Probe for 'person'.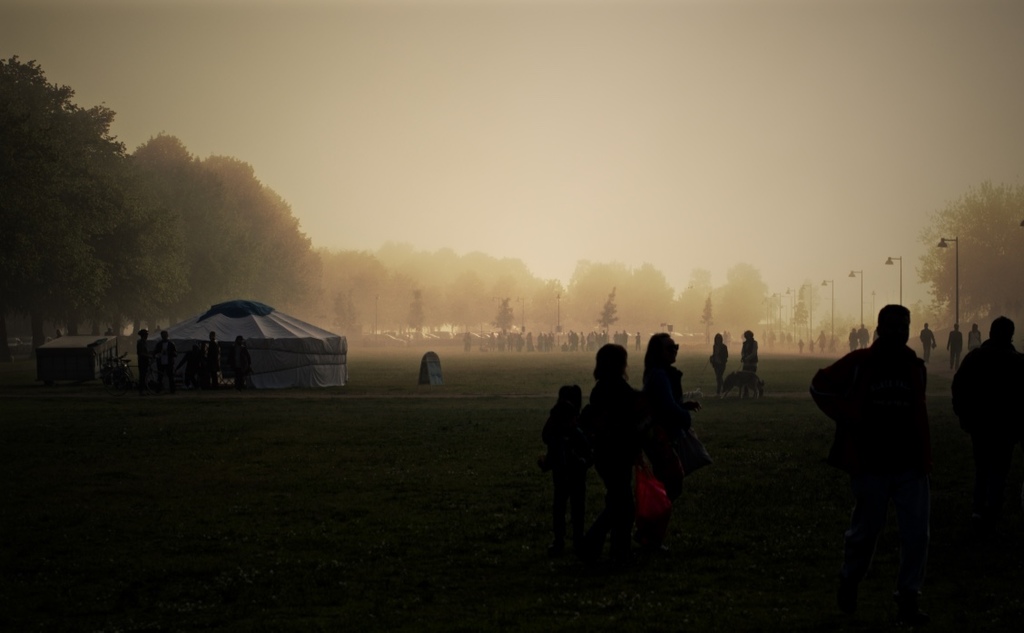
Probe result: region(701, 327, 733, 393).
